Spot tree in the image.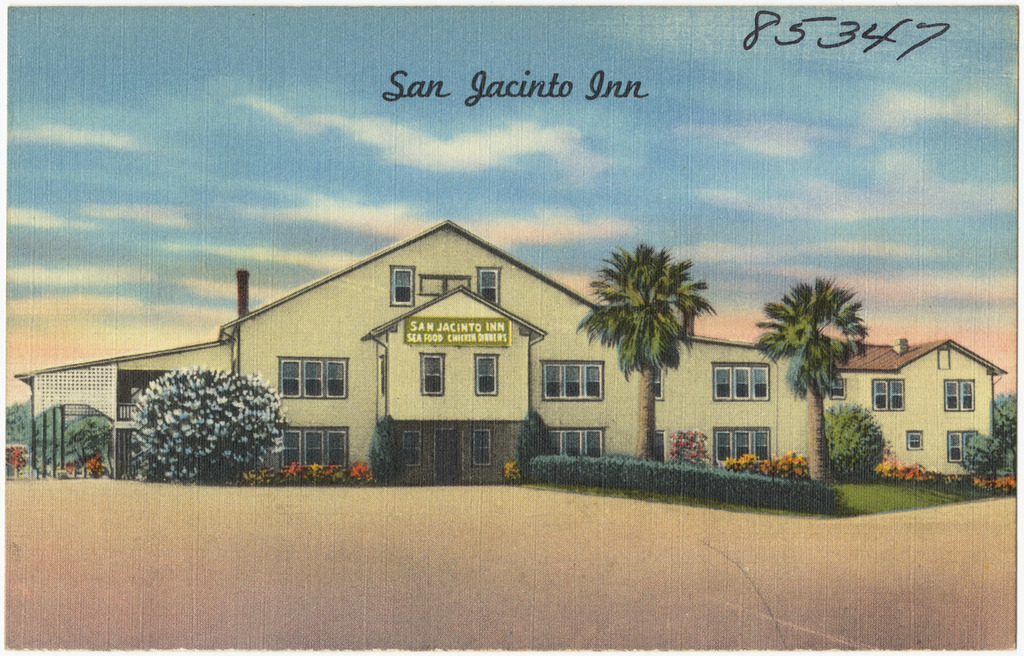
tree found at left=4, top=400, right=54, bottom=483.
